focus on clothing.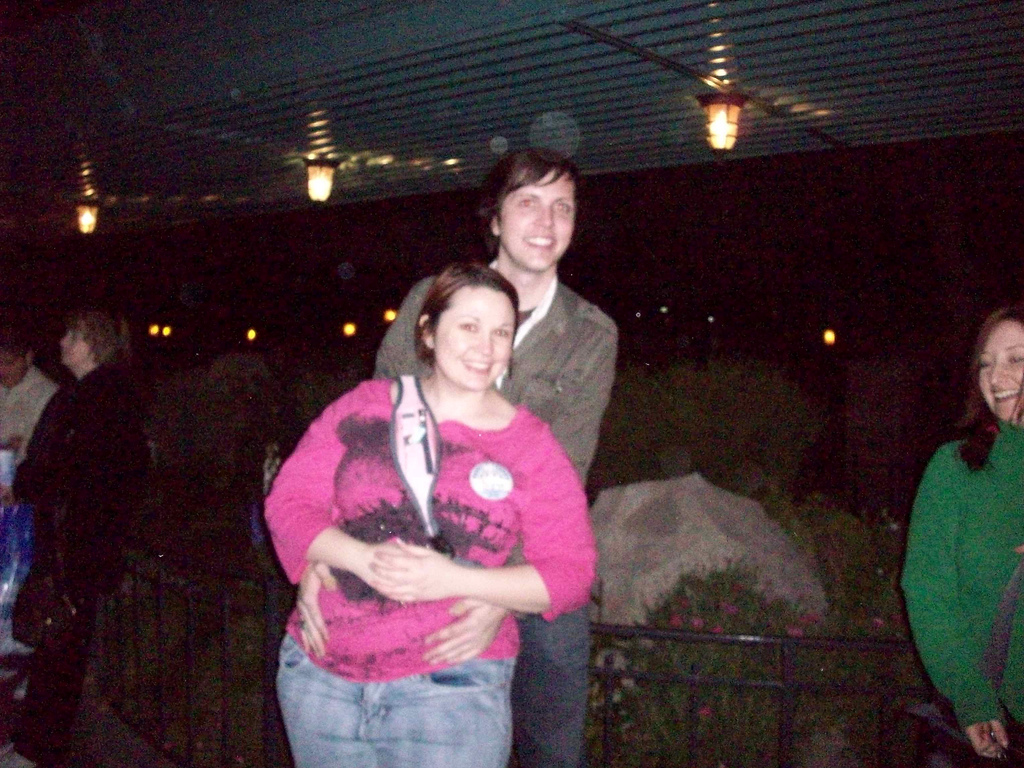
Focused at (x1=0, y1=369, x2=57, y2=622).
